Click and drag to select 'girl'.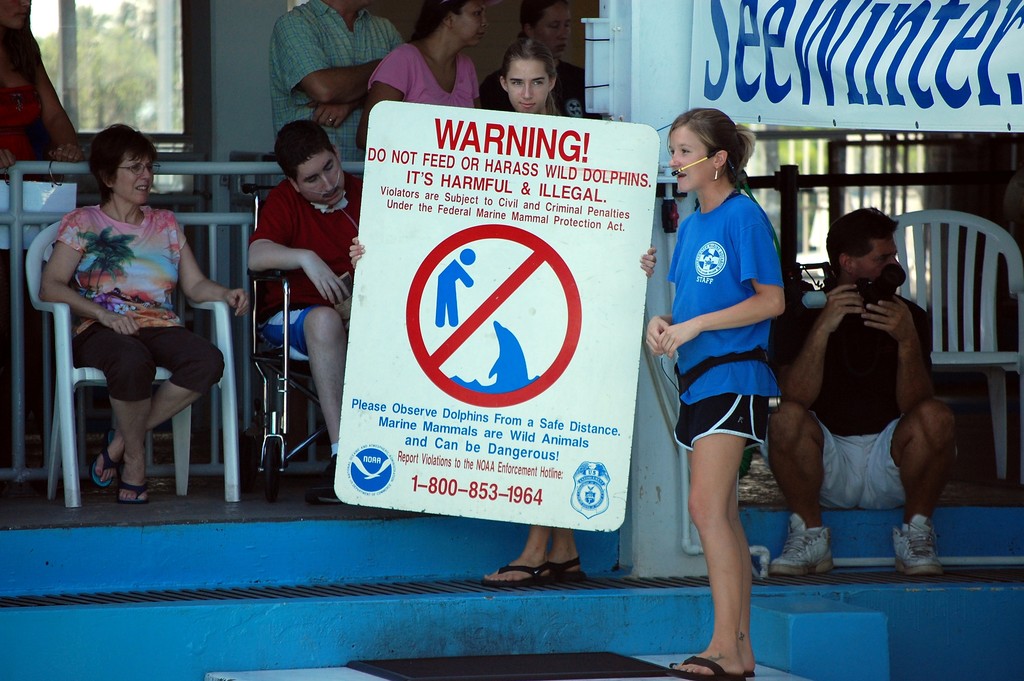
Selection: <region>349, 38, 655, 590</region>.
